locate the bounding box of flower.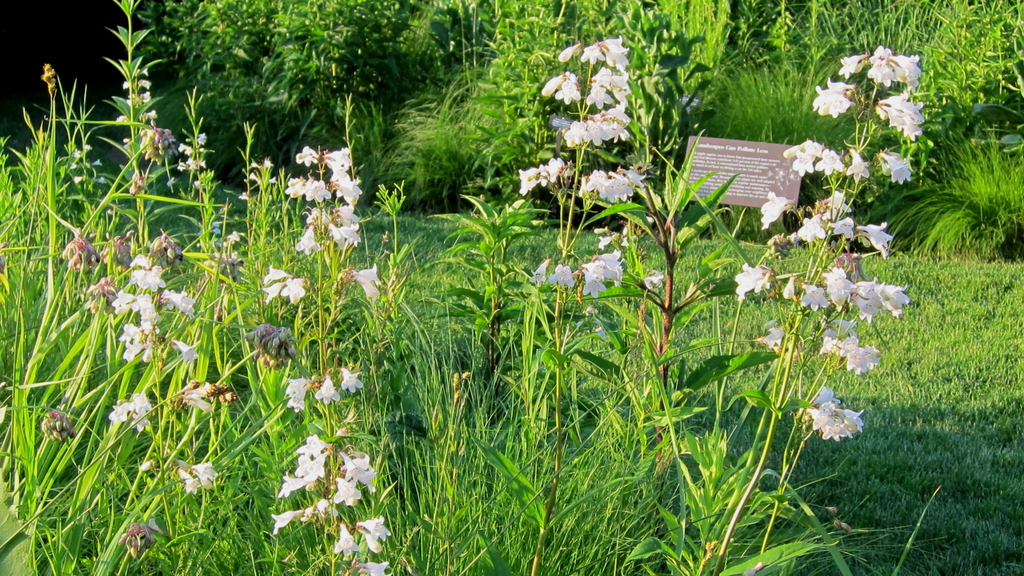
Bounding box: 271, 514, 298, 533.
